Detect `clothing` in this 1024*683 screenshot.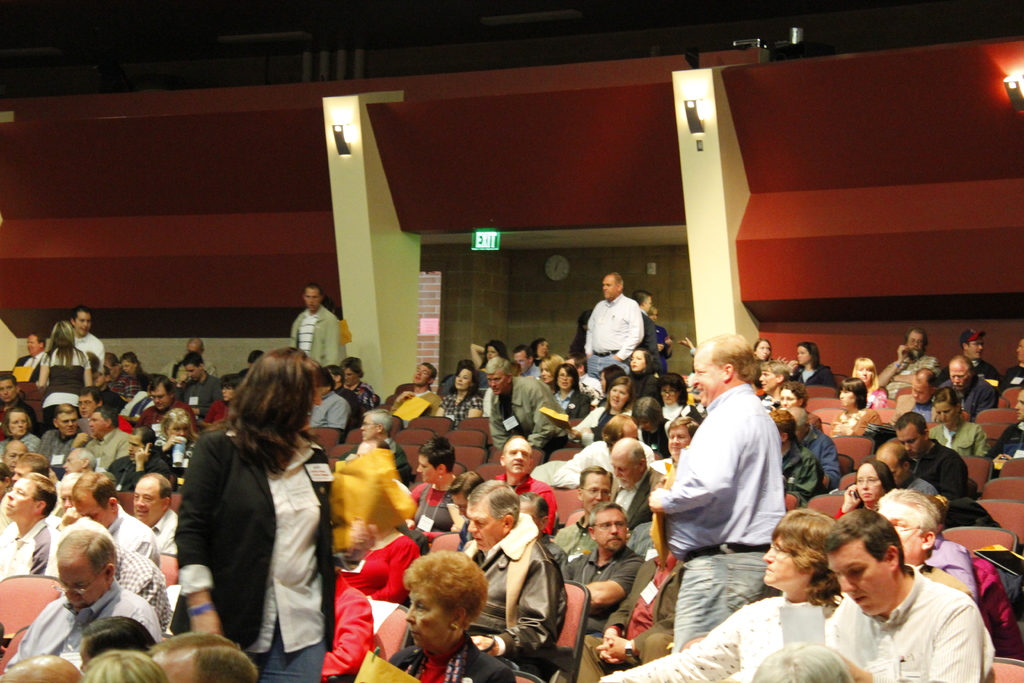
Detection: left=389, top=645, right=519, bottom=682.
